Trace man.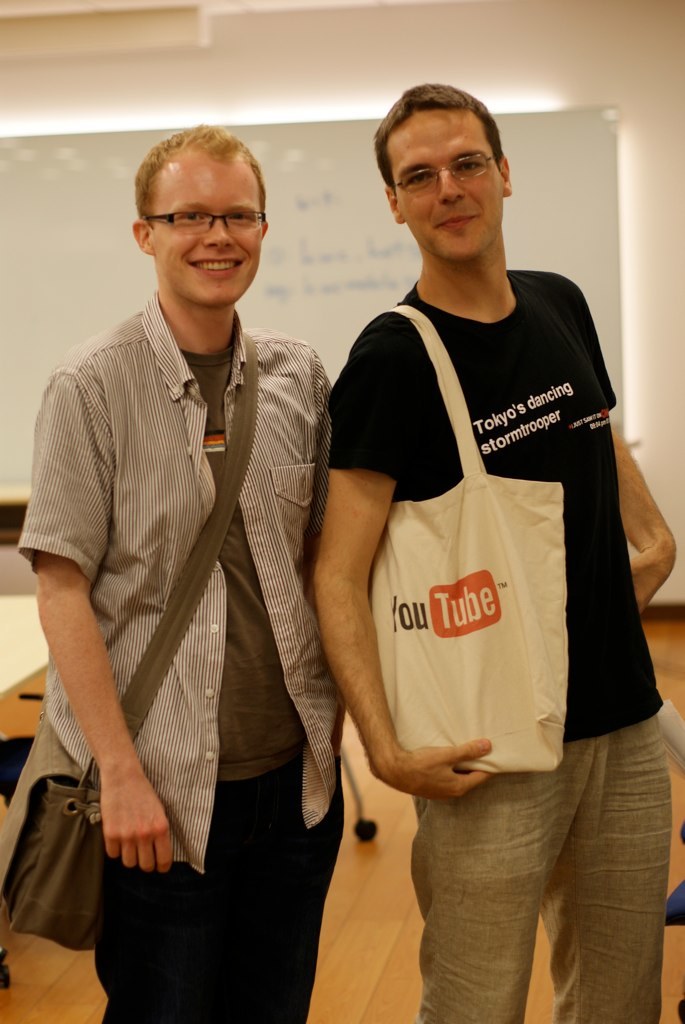
Traced to box=[310, 83, 677, 1023].
